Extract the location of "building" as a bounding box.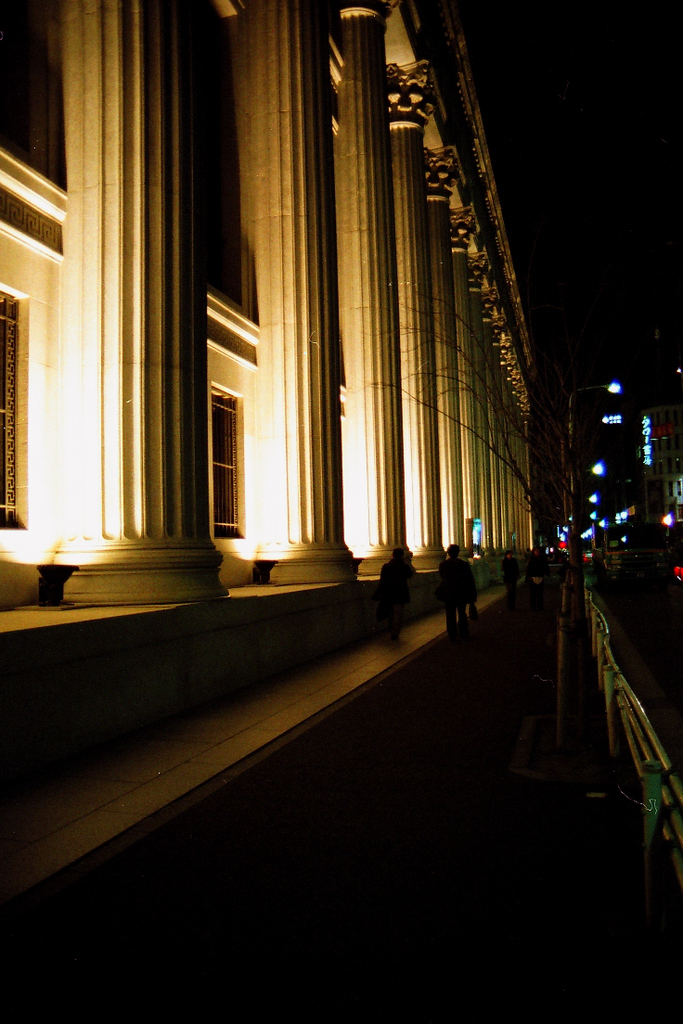
x1=558, y1=342, x2=682, y2=567.
